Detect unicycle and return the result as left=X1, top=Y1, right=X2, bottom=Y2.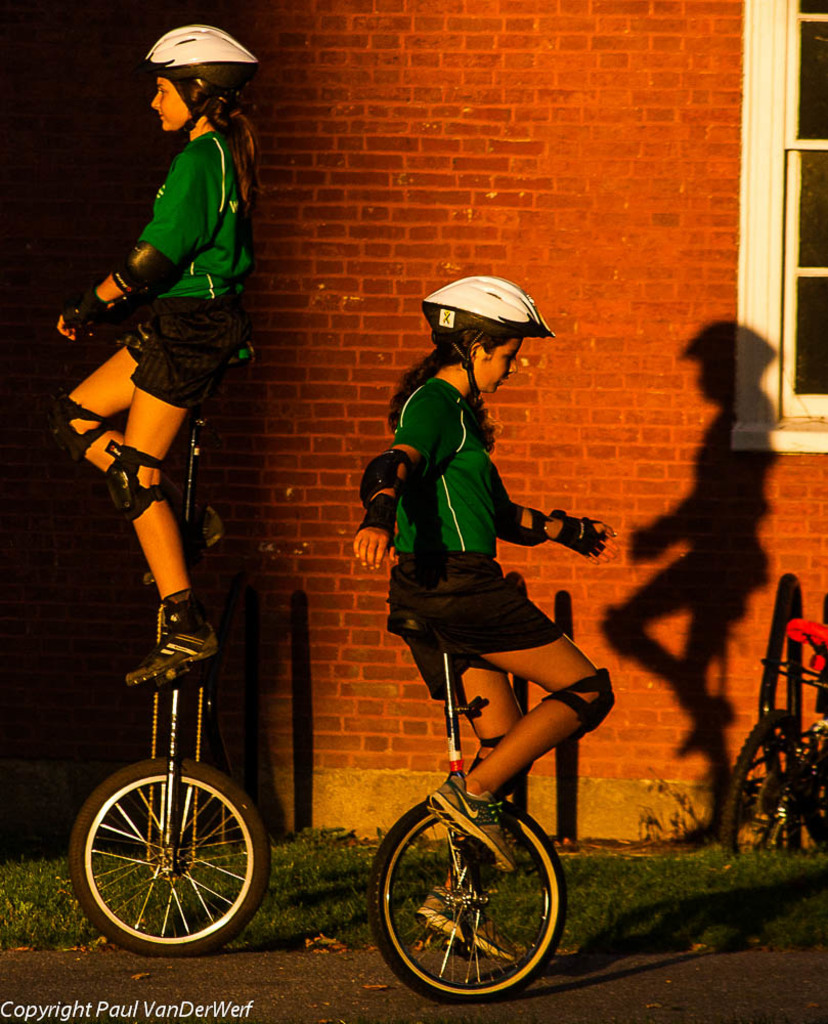
left=371, top=617, right=569, bottom=1007.
